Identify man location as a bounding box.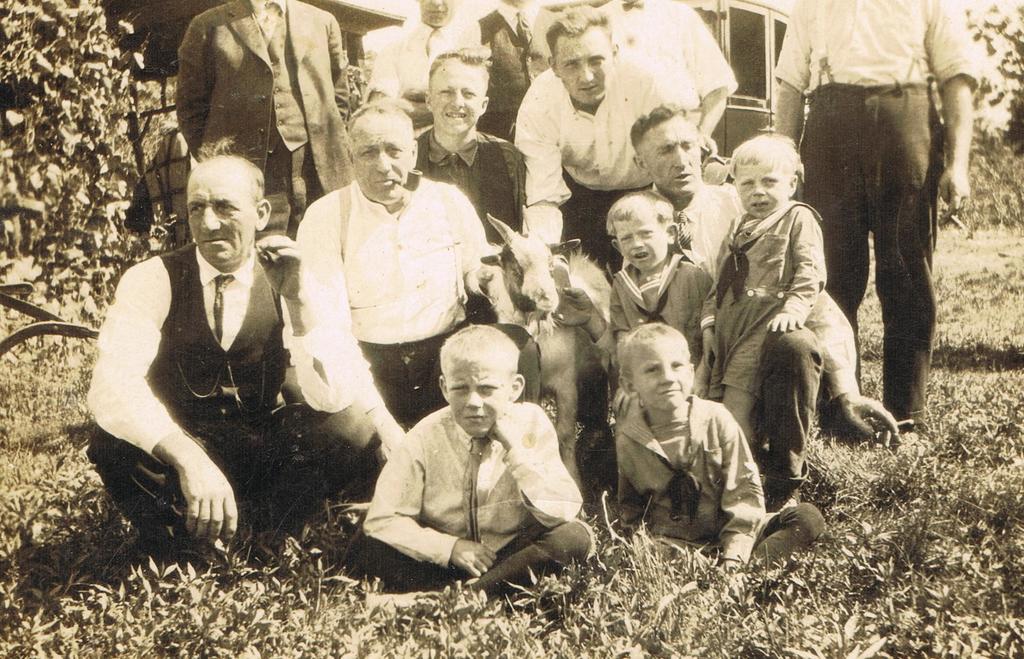
{"x1": 624, "y1": 99, "x2": 745, "y2": 282}.
